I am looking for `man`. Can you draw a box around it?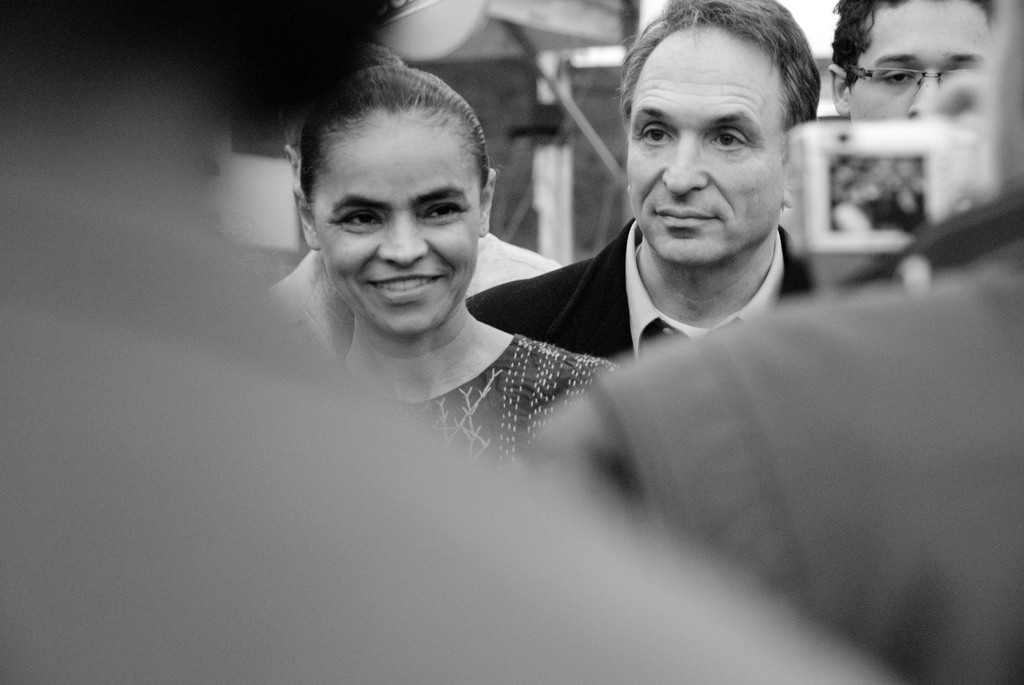
Sure, the bounding box is box=[824, 0, 997, 122].
